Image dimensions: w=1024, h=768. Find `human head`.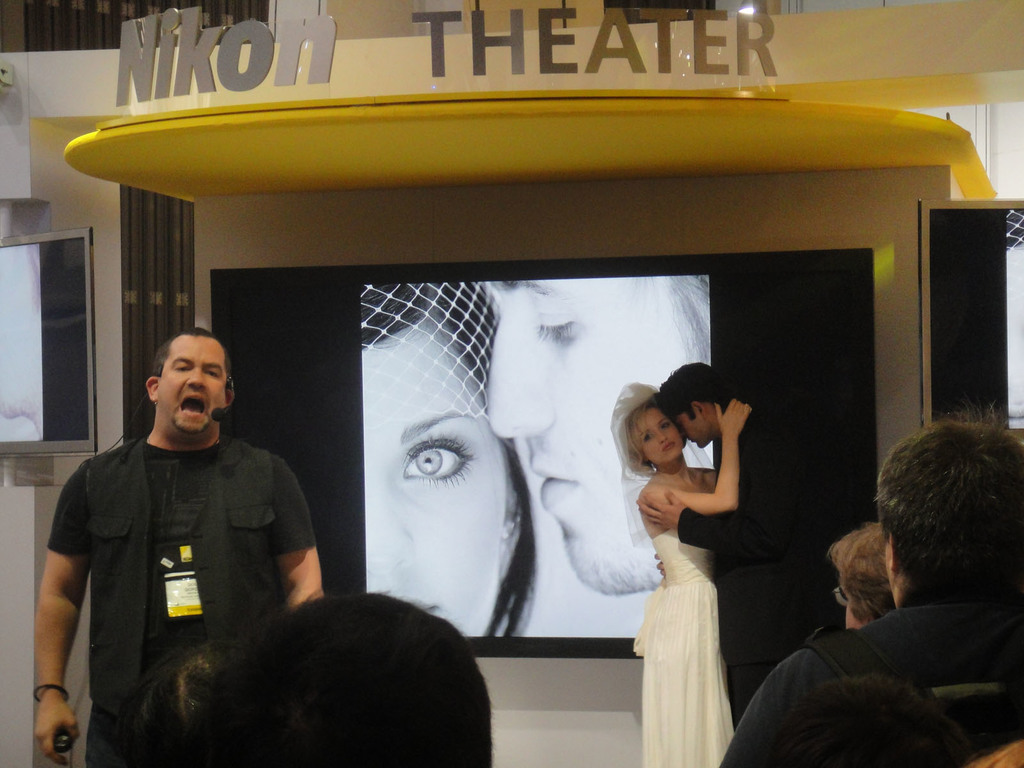
BBox(365, 283, 532, 643).
